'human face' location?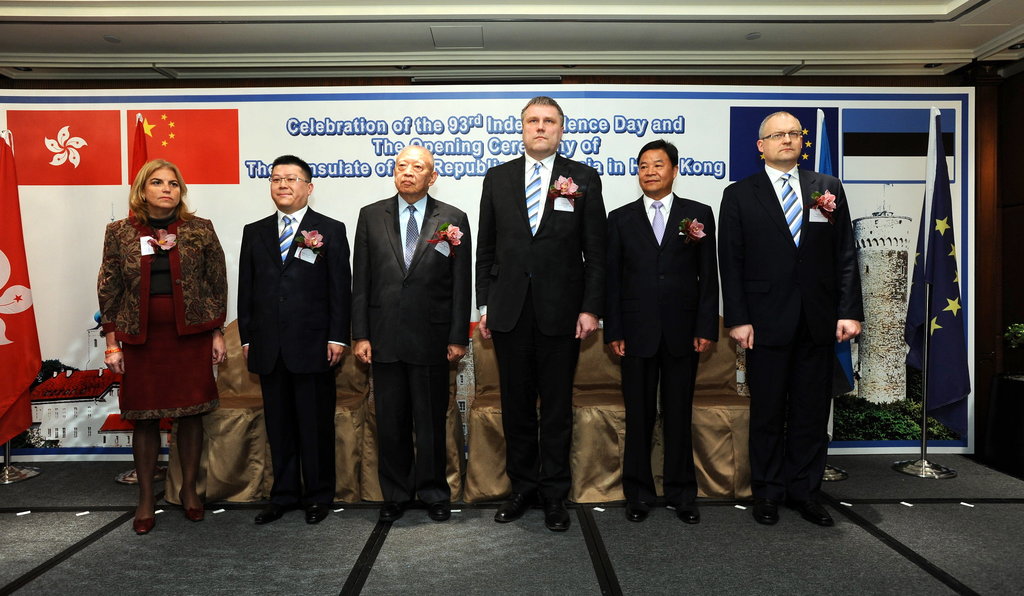
<region>269, 159, 303, 211</region>
